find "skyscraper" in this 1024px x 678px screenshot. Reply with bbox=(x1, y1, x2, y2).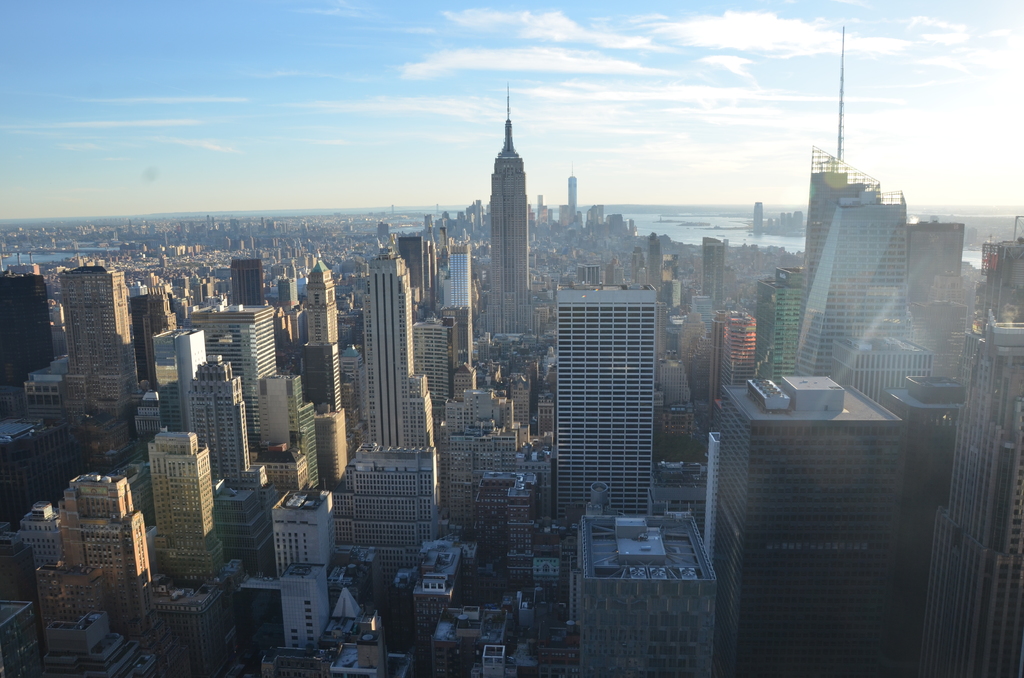
bbox=(577, 507, 718, 677).
